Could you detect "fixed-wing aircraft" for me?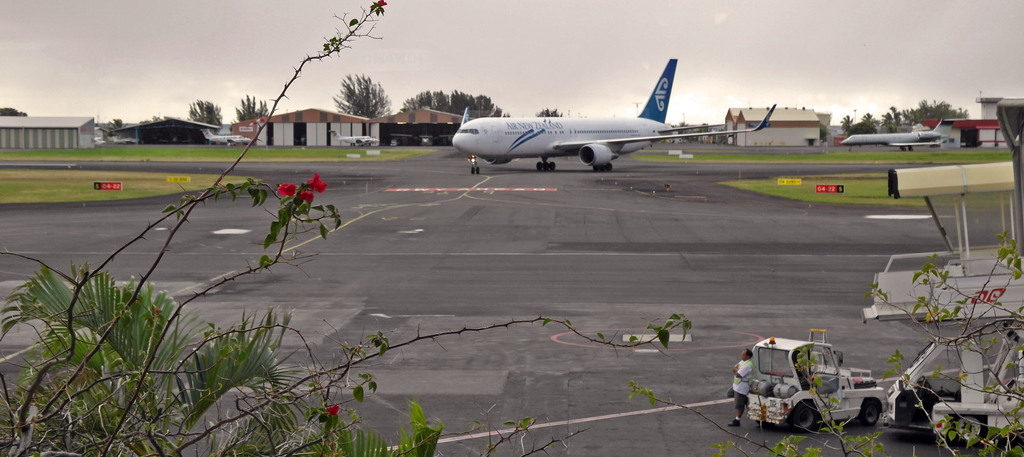
Detection result: 326, 131, 381, 145.
